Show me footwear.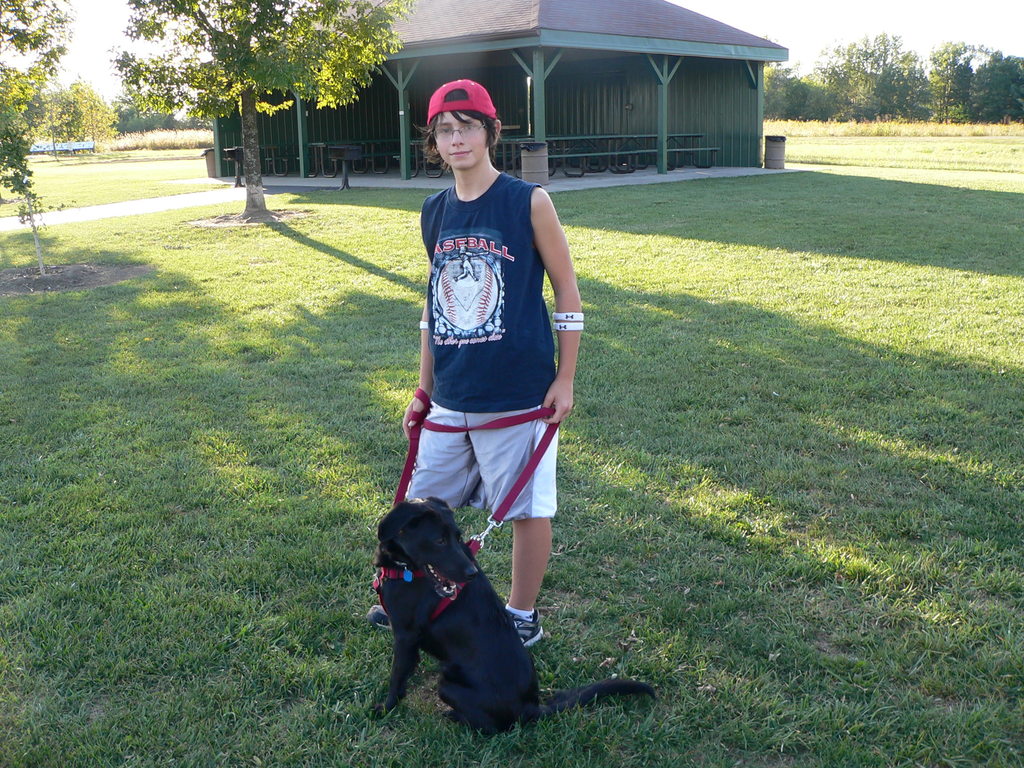
footwear is here: detection(501, 607, 550, 644).
